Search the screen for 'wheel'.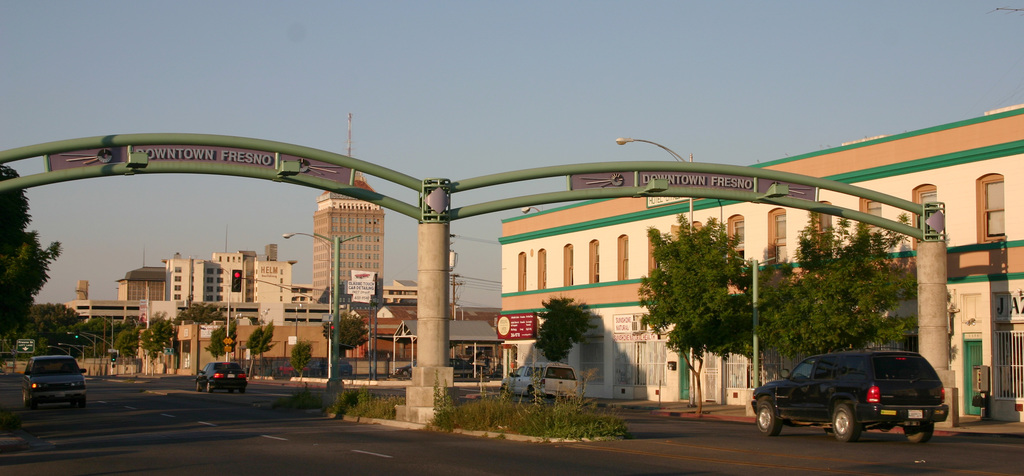
Found at BBox(204, 383, 215, 390).
